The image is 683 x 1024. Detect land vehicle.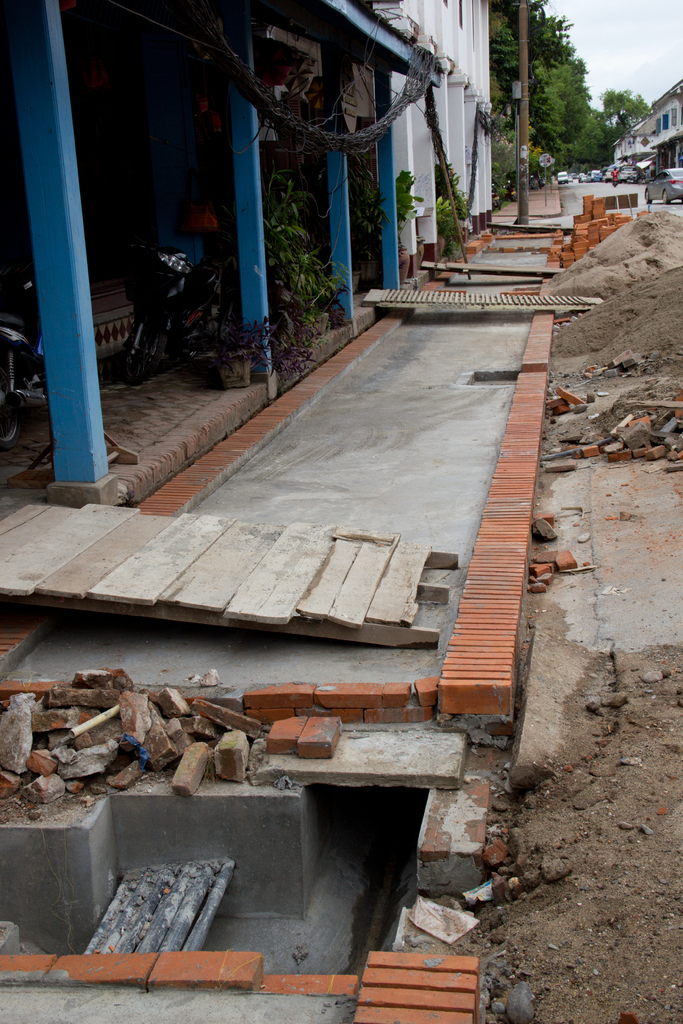
Detection: [625, 168, 648, 182].
